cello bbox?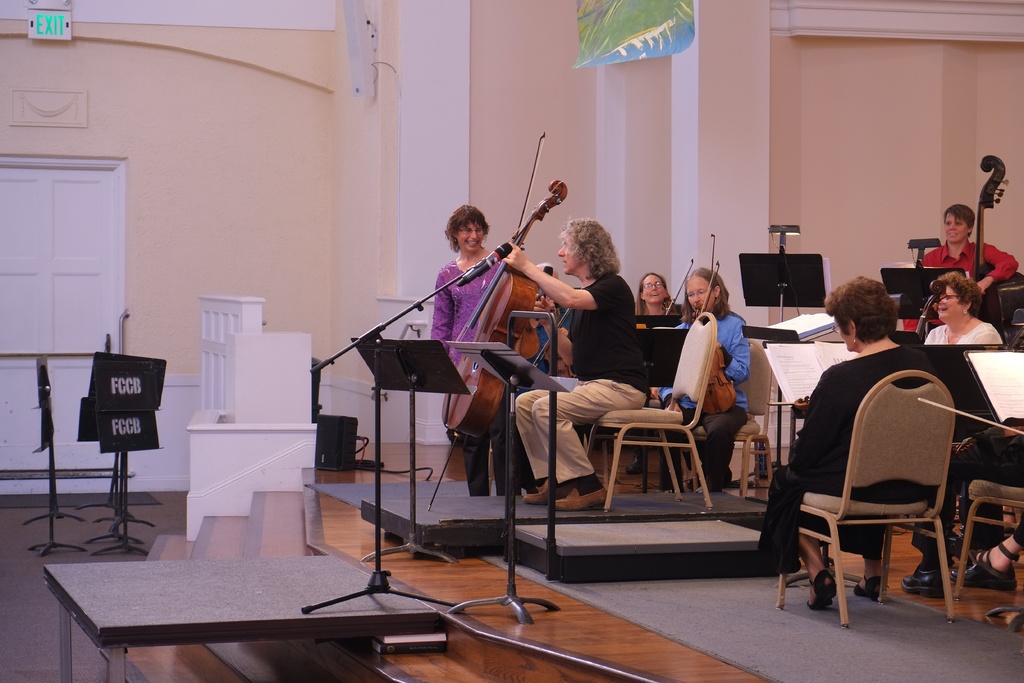
x1=913, y1=281, x2=947, y2=343
